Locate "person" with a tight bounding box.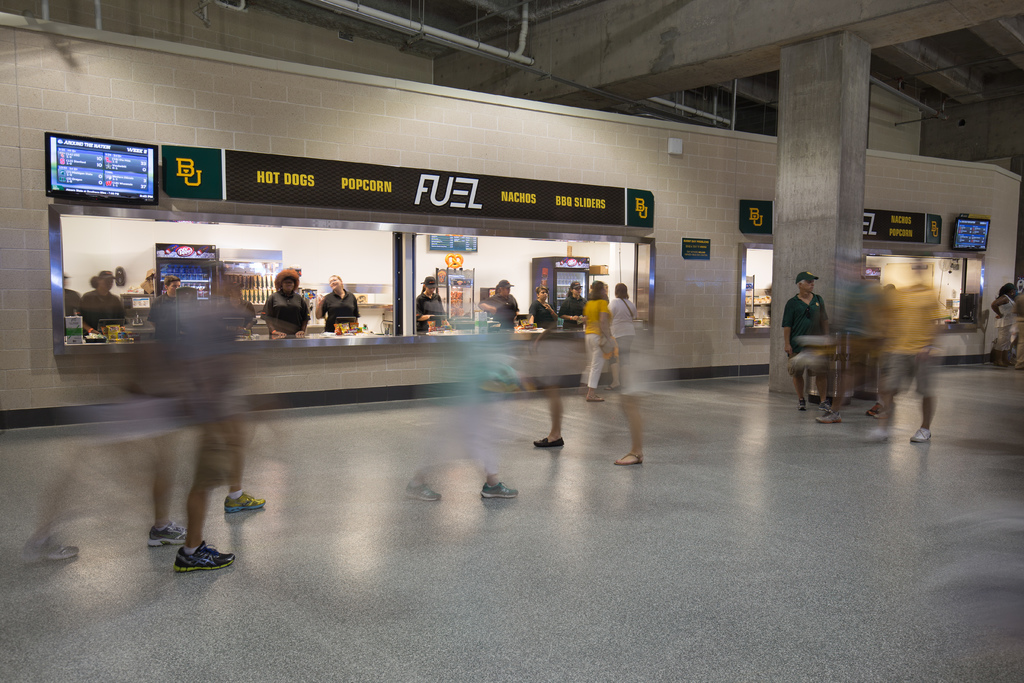
rect(533, 397, 564, 449).
